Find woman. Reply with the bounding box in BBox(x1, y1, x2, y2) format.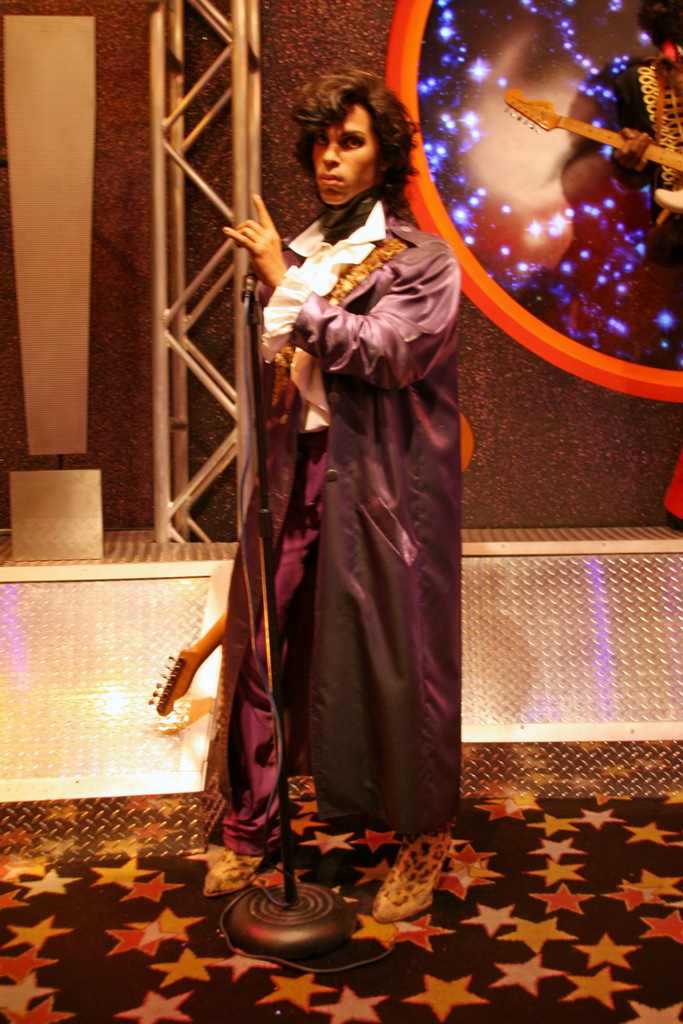
BBox(247, 209, 469, 870).
